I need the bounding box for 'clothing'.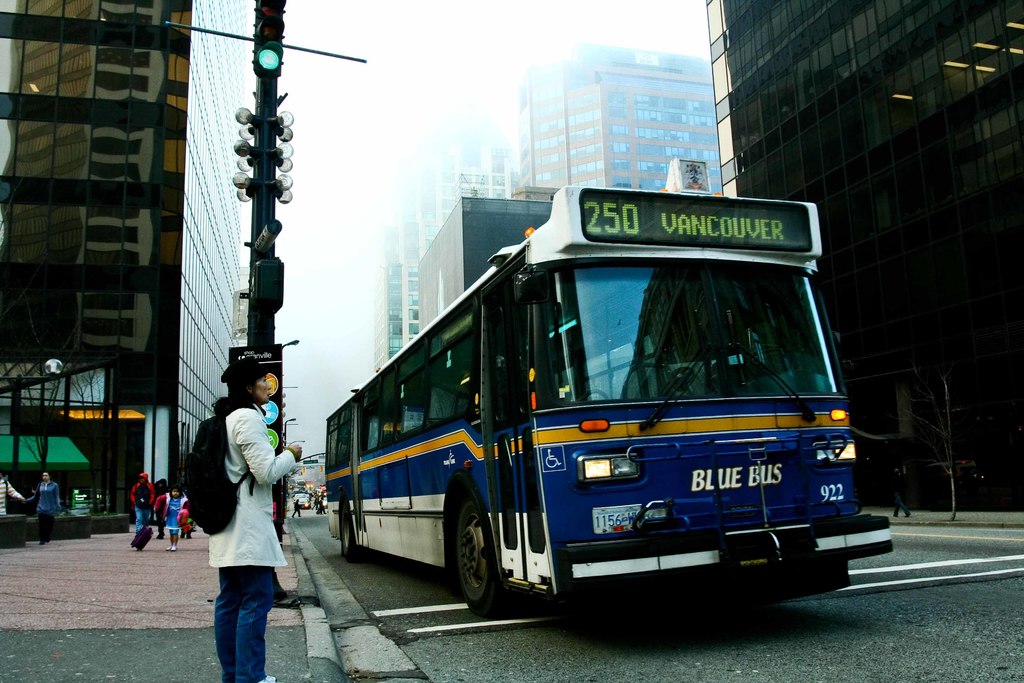
Here it is: box(207, 406, 297, 682).
